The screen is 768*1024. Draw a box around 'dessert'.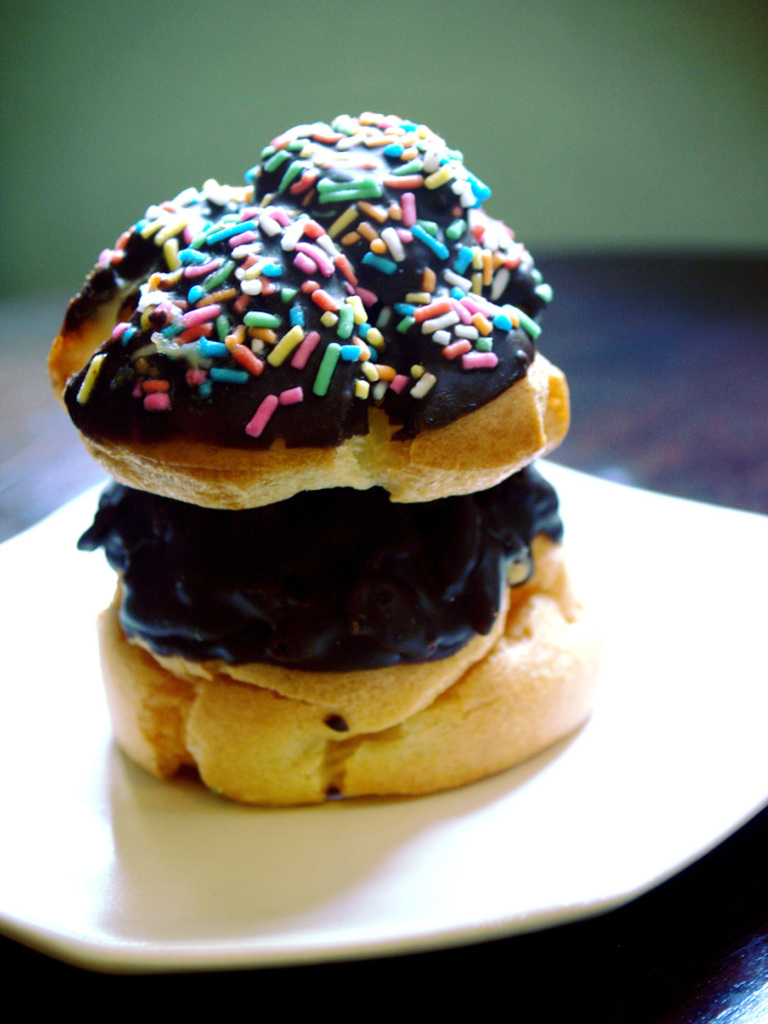
region(76, 106, 609, 772).
